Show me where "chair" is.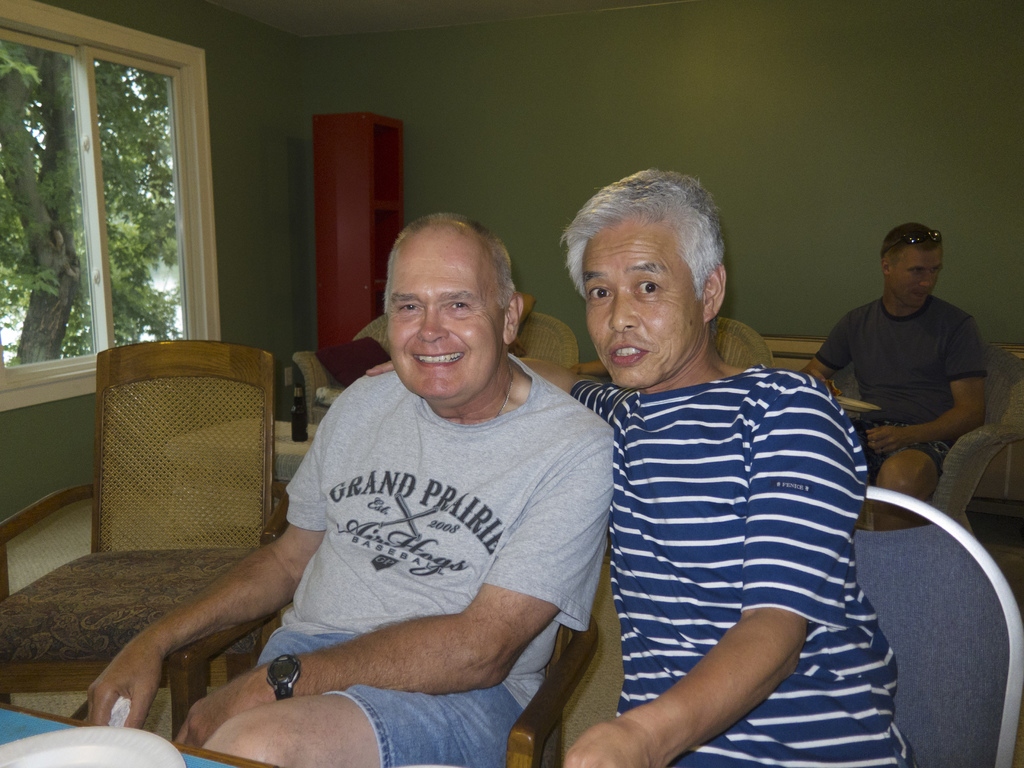
"chair" is at crop(169, 598, 608, 767).
